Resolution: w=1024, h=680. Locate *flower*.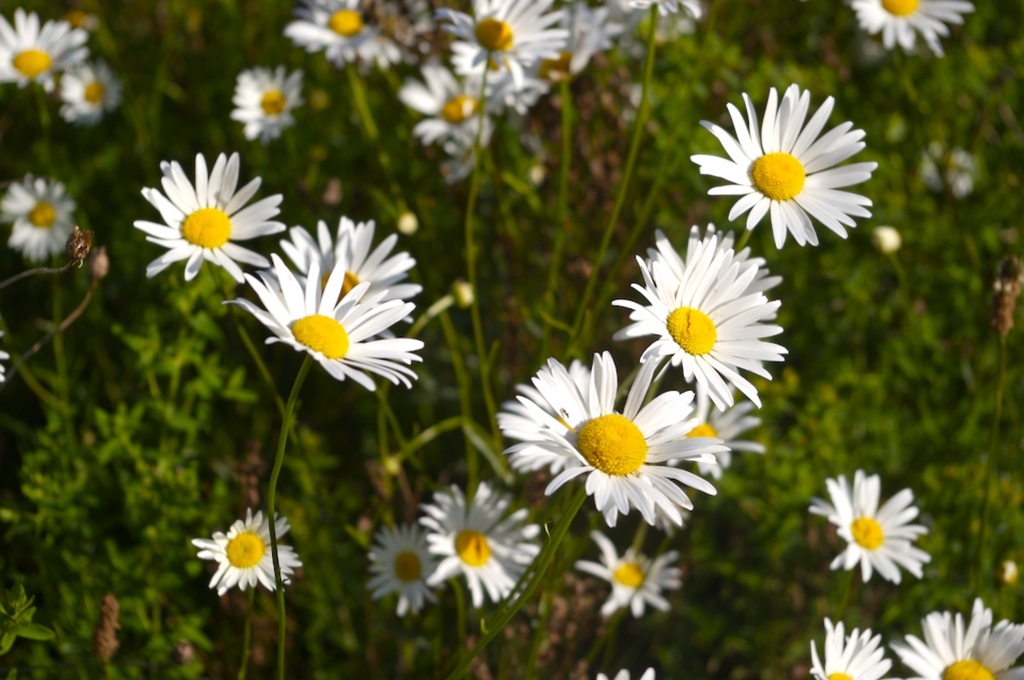
[669, 374, 762, 477].
